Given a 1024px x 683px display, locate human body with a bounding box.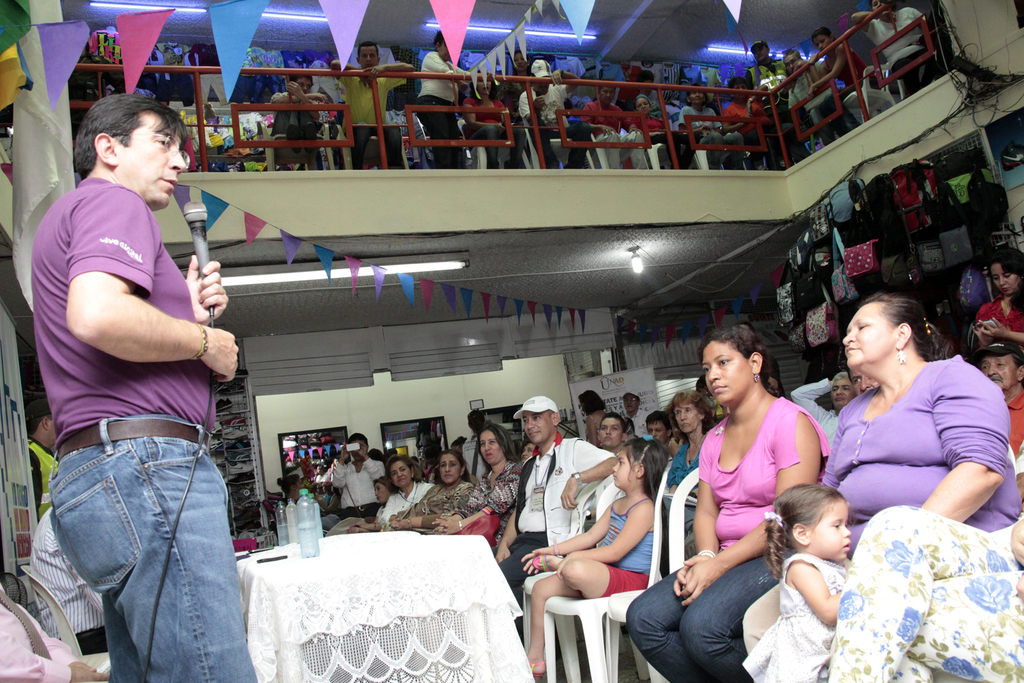
Located: [left=751, top=62, right=811, bottom=164].
